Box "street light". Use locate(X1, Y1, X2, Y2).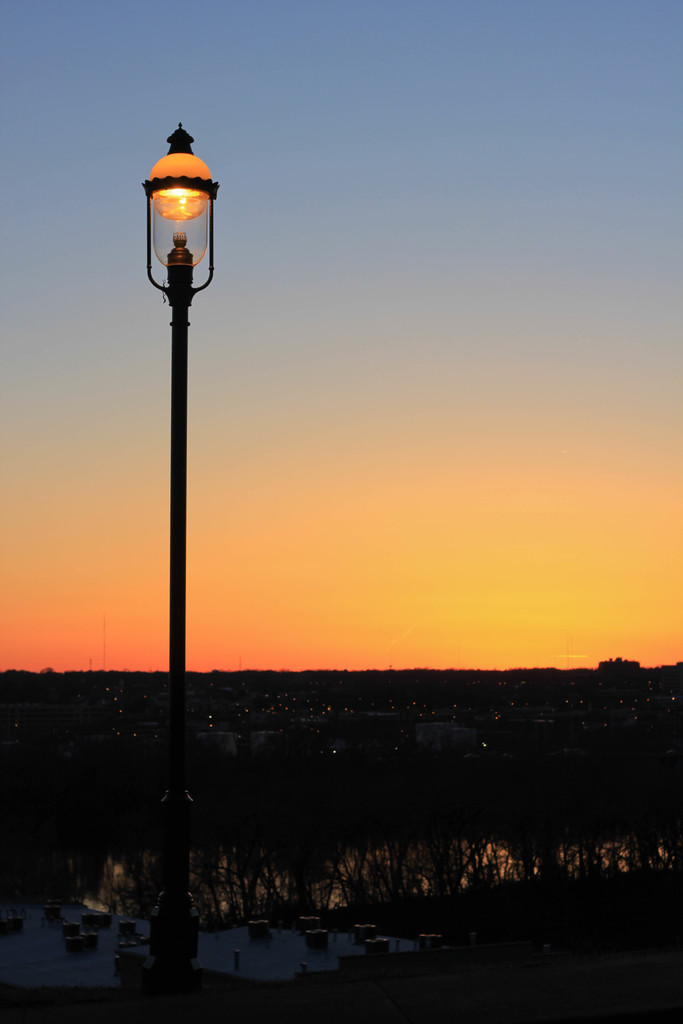
locate(137, 124, 224, 982).
